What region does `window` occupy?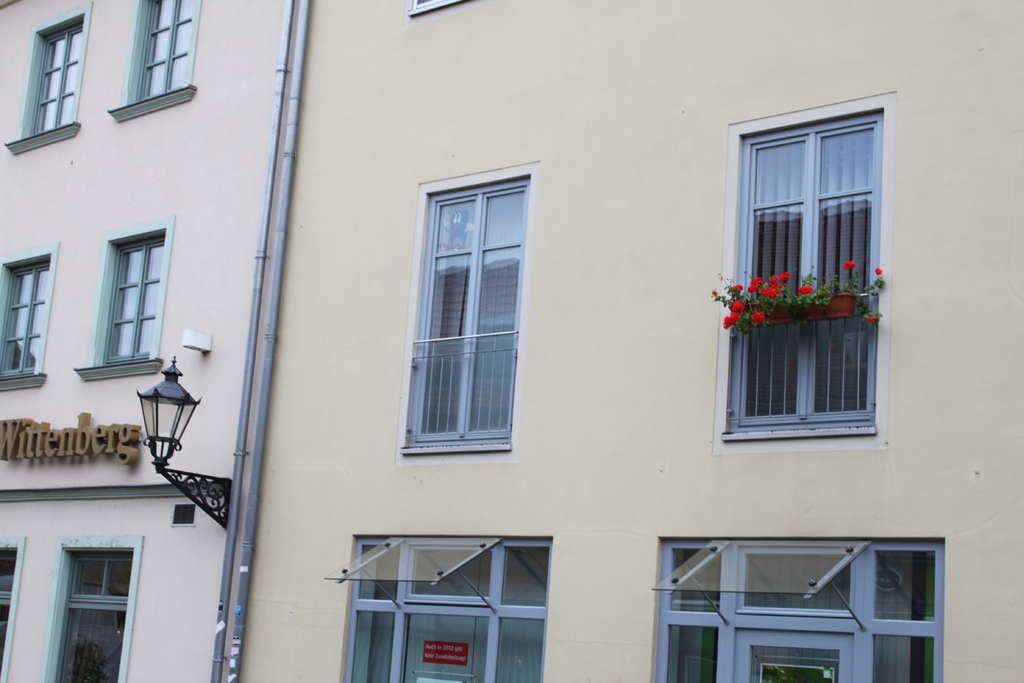
74, 214, 177, 385.
